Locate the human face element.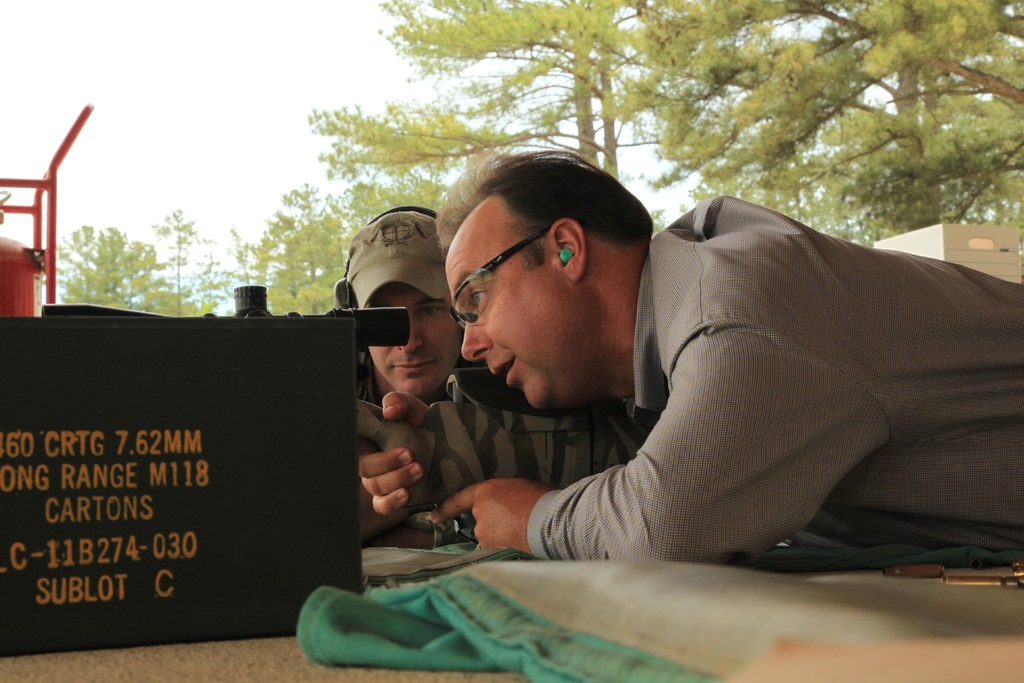
Element bbox: bbox=(364, 285, 463, 398).
